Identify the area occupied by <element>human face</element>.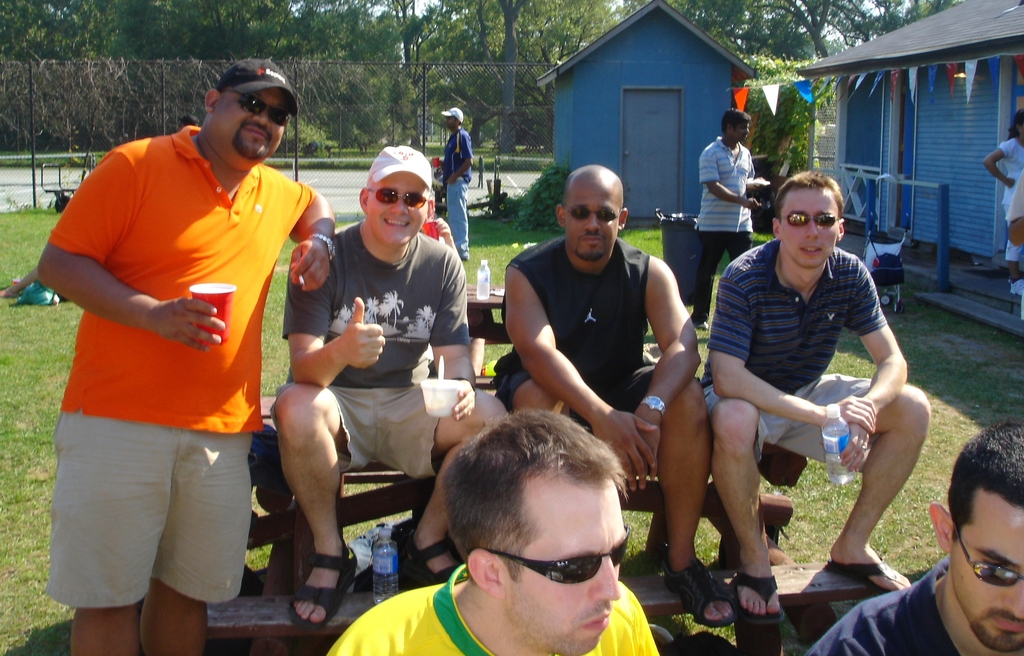
Area: box(502, 472, 626, 655).
